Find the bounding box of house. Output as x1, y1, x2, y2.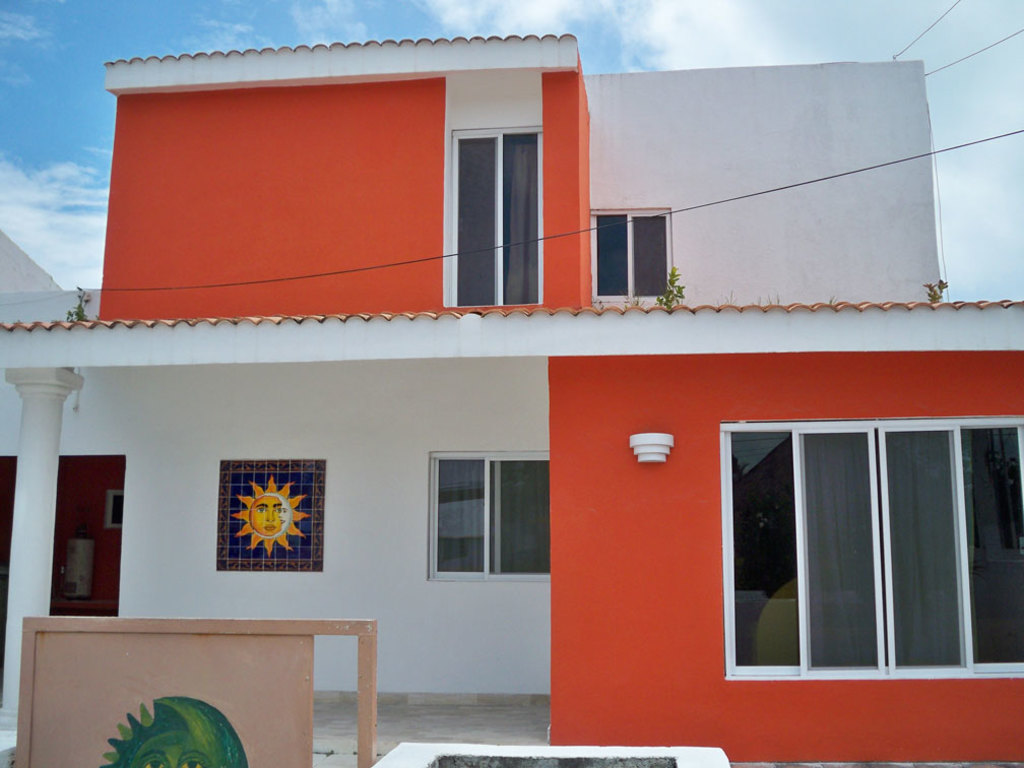
5, 27, 1023, 767.
